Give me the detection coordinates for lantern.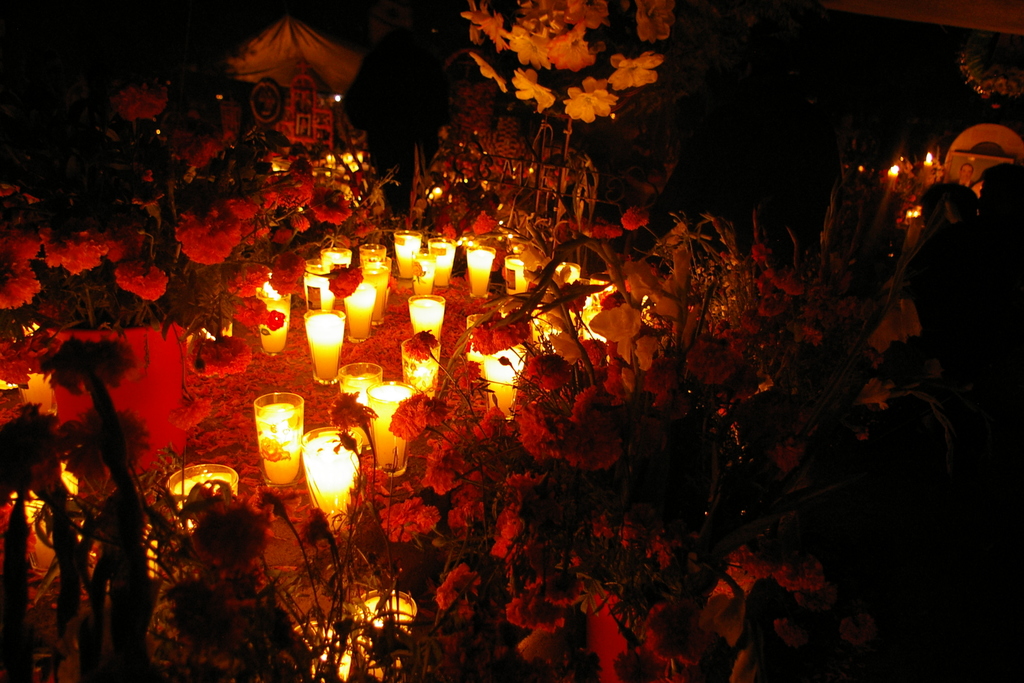
[0,343,22,392].
